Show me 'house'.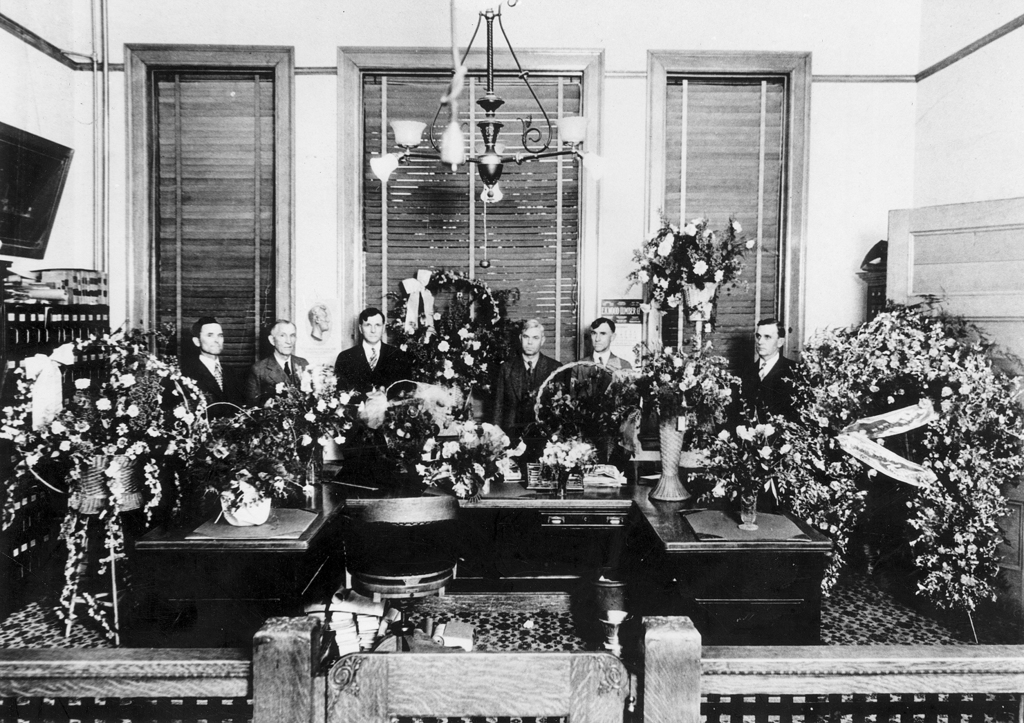
'house' is here: box=[0, 0, 1023, 722].
